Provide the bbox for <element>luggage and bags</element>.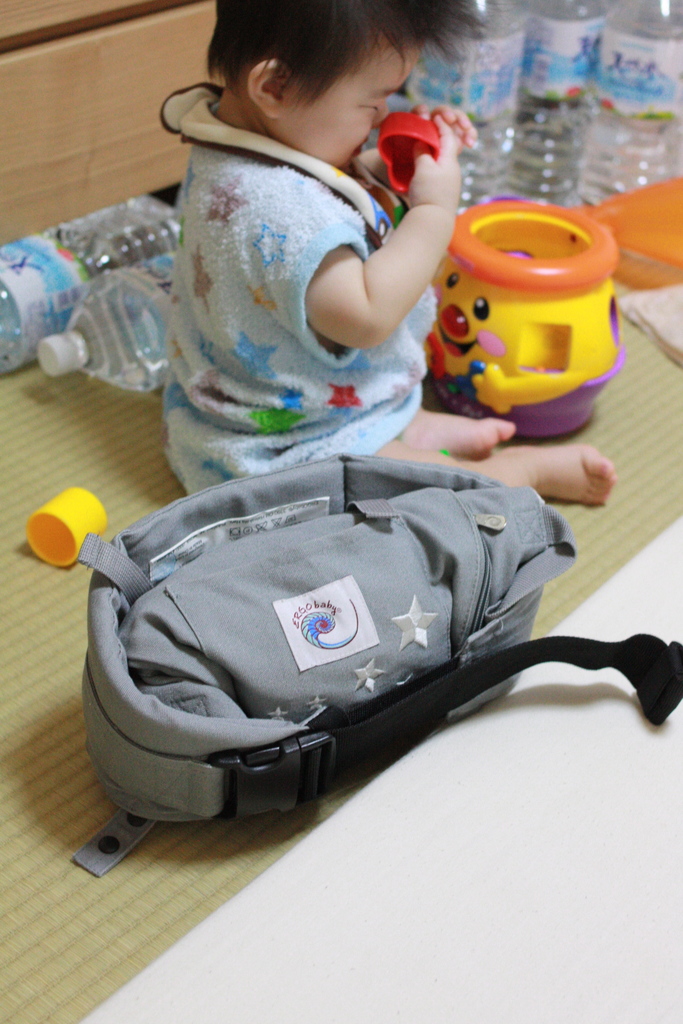
<bbox>87, 370, 615, 845</bbox>.
